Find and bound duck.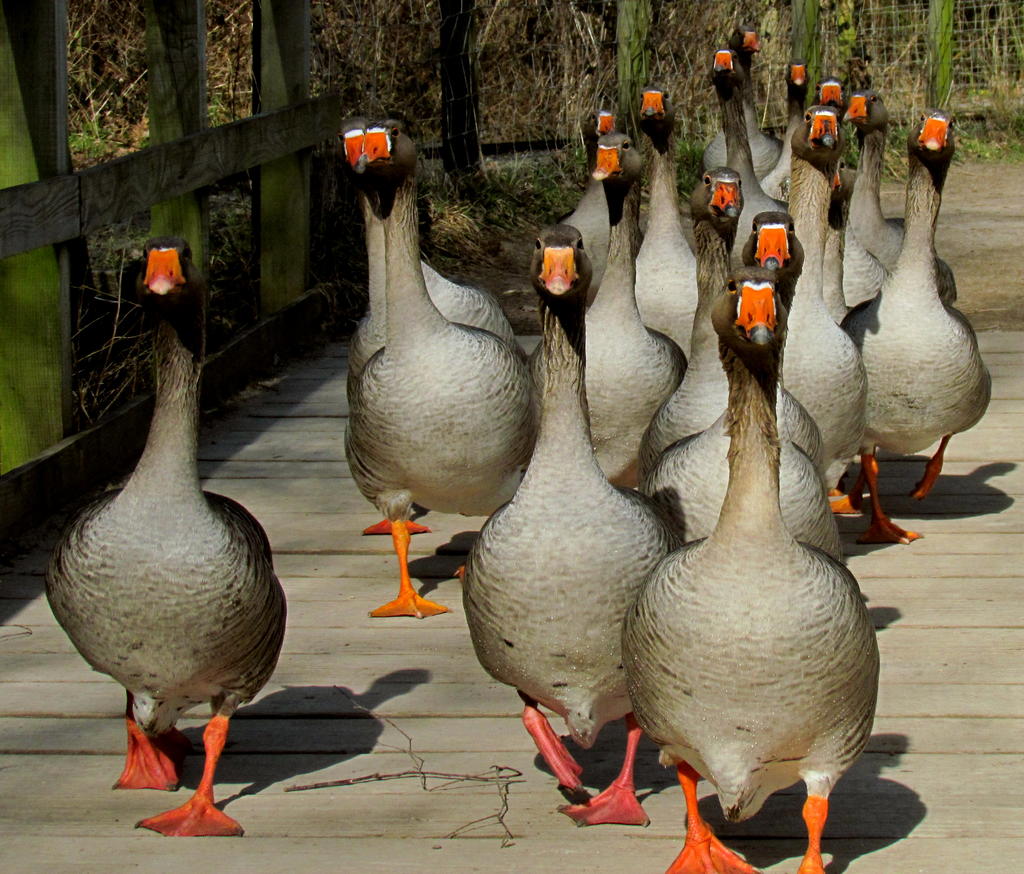
Bound: 753 61 815 206.
